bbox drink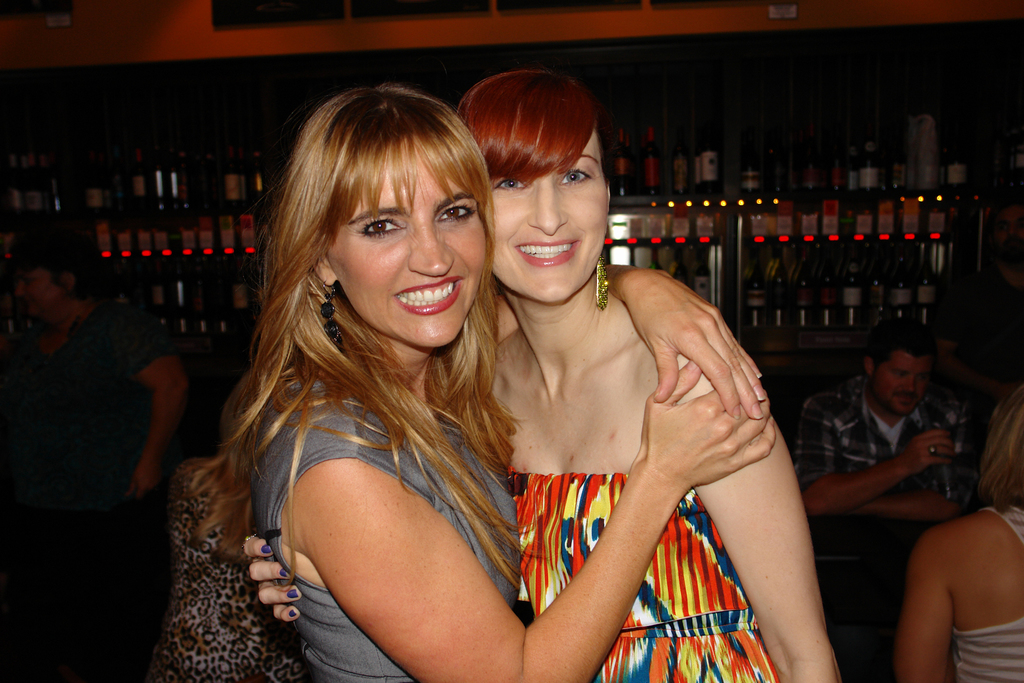
box(869, 258, 883, 324)
